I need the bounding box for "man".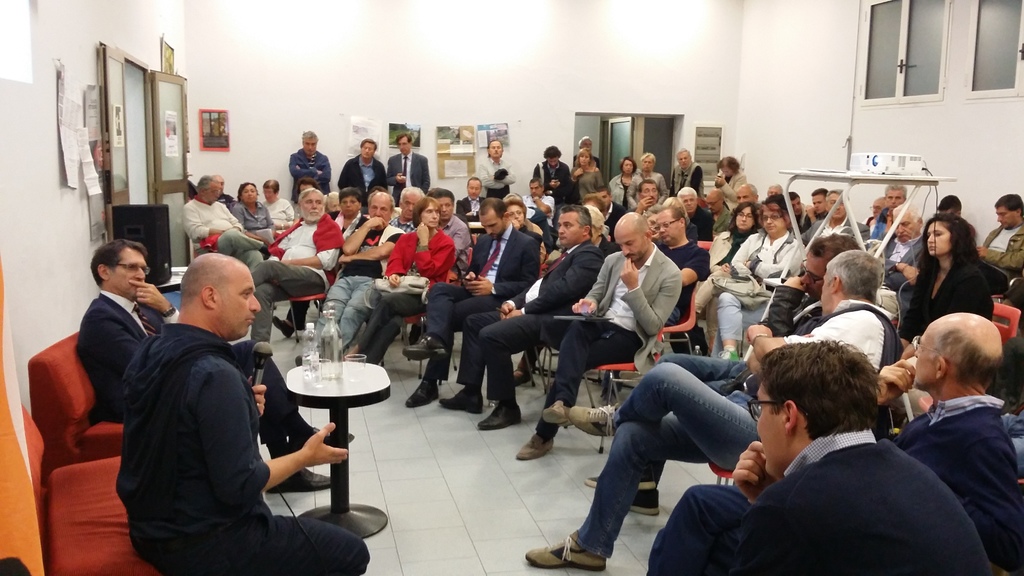
Here it is: bbox(388, 131, 428, 190).
